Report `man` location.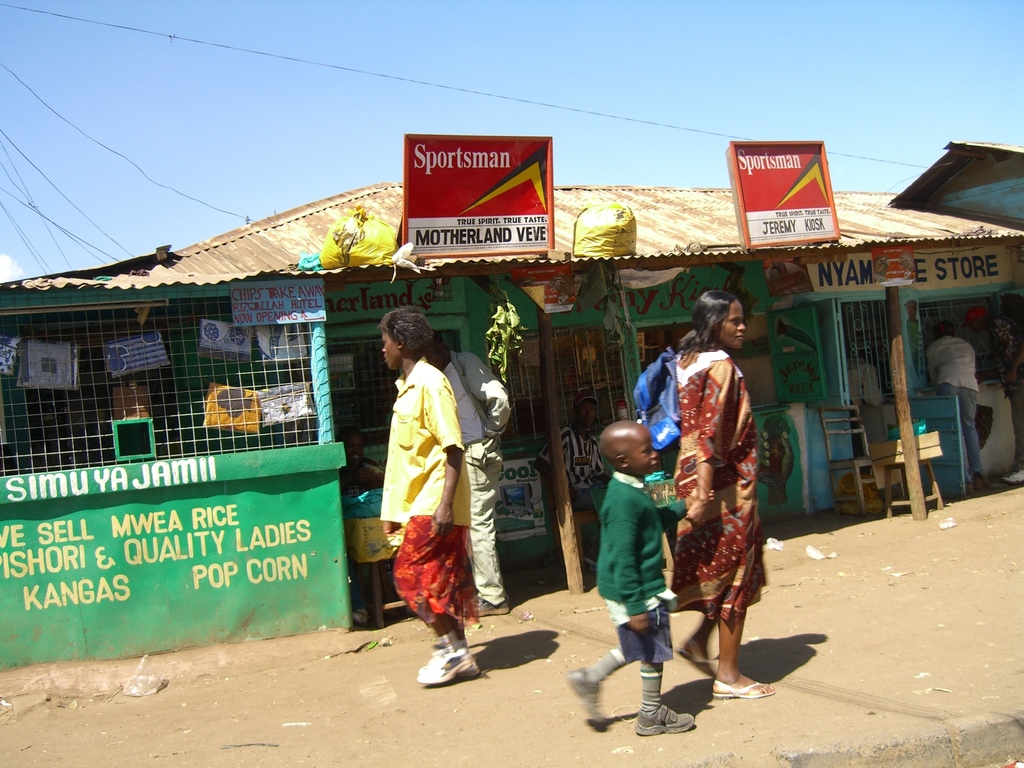
Report: bbox=(918, 324, 989, 492).
